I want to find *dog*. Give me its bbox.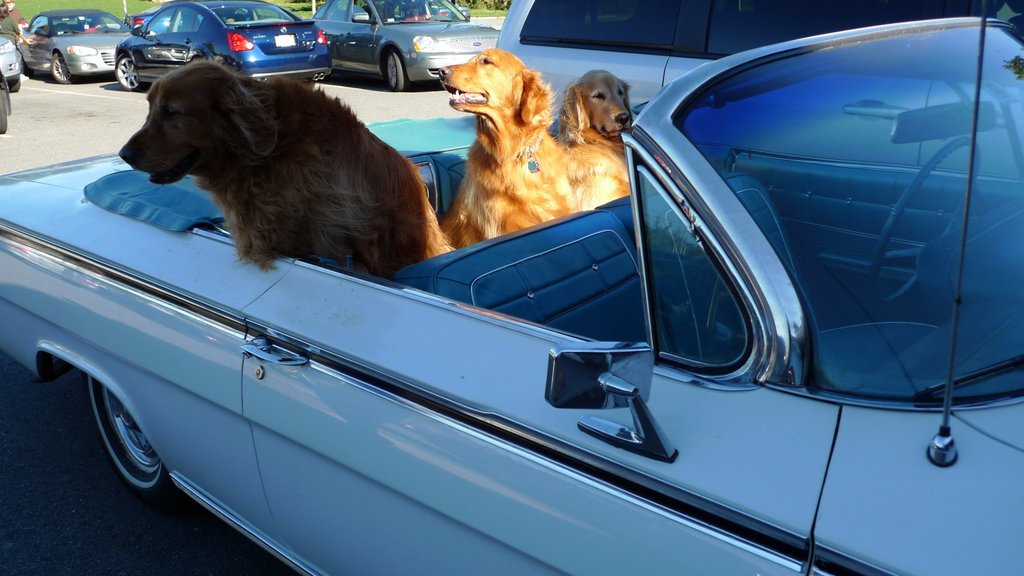
region(120, 57, 457, 280).
